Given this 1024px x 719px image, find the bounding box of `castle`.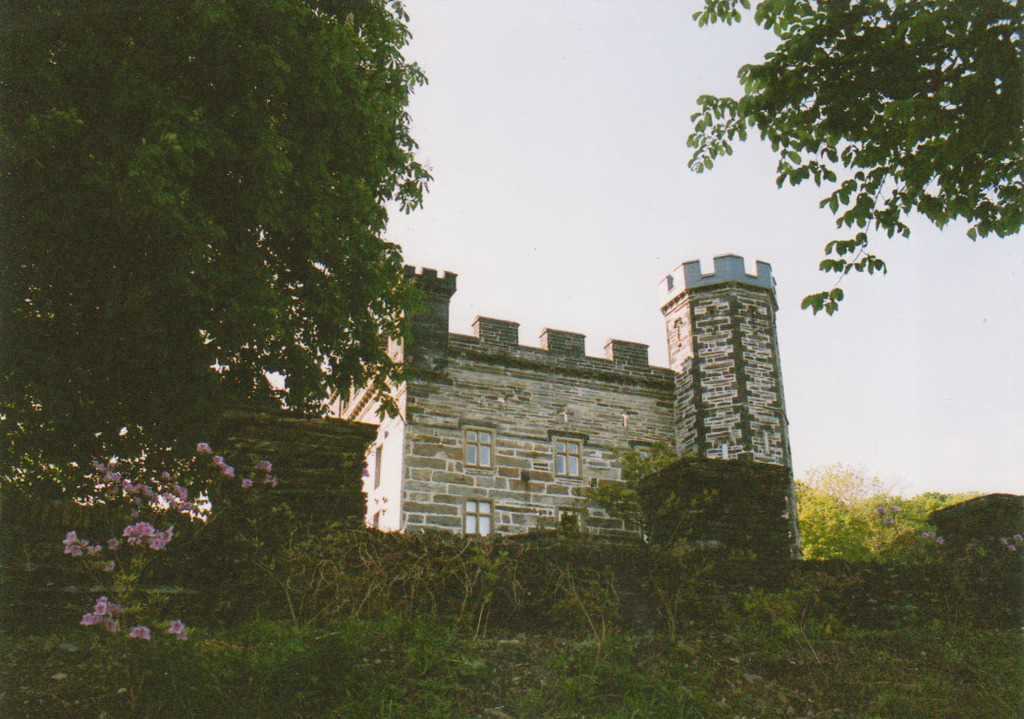
crop(335, 224, 839, 574).
